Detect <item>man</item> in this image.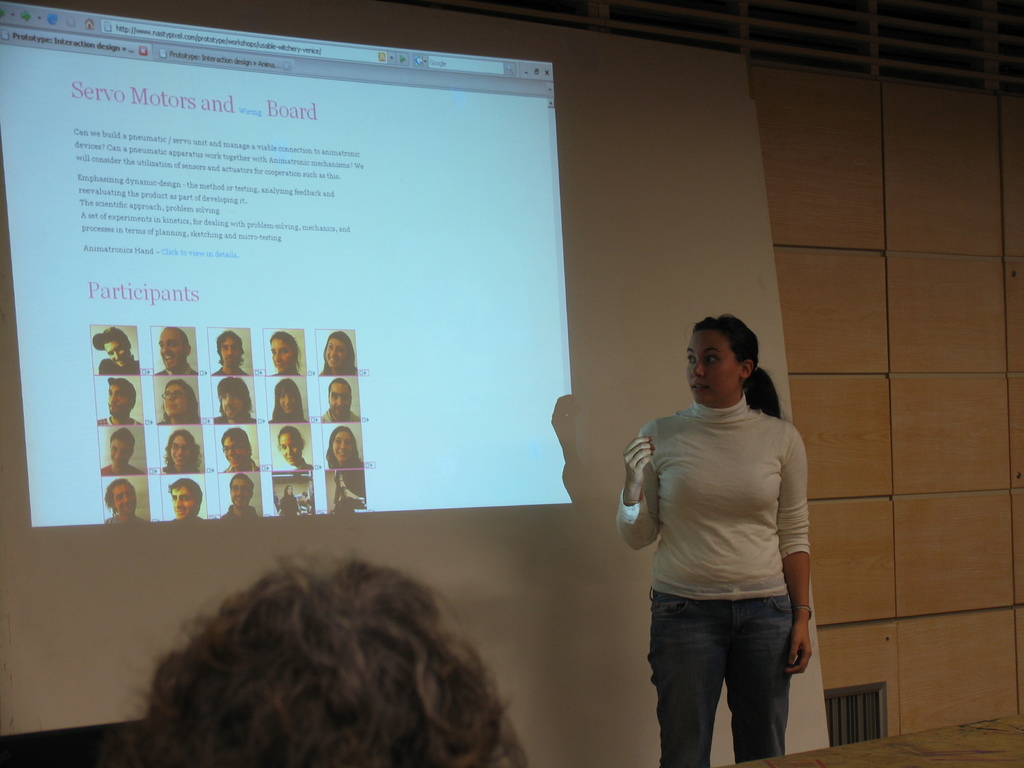
Detection: <region>99, 376, 139, 426</region>.
